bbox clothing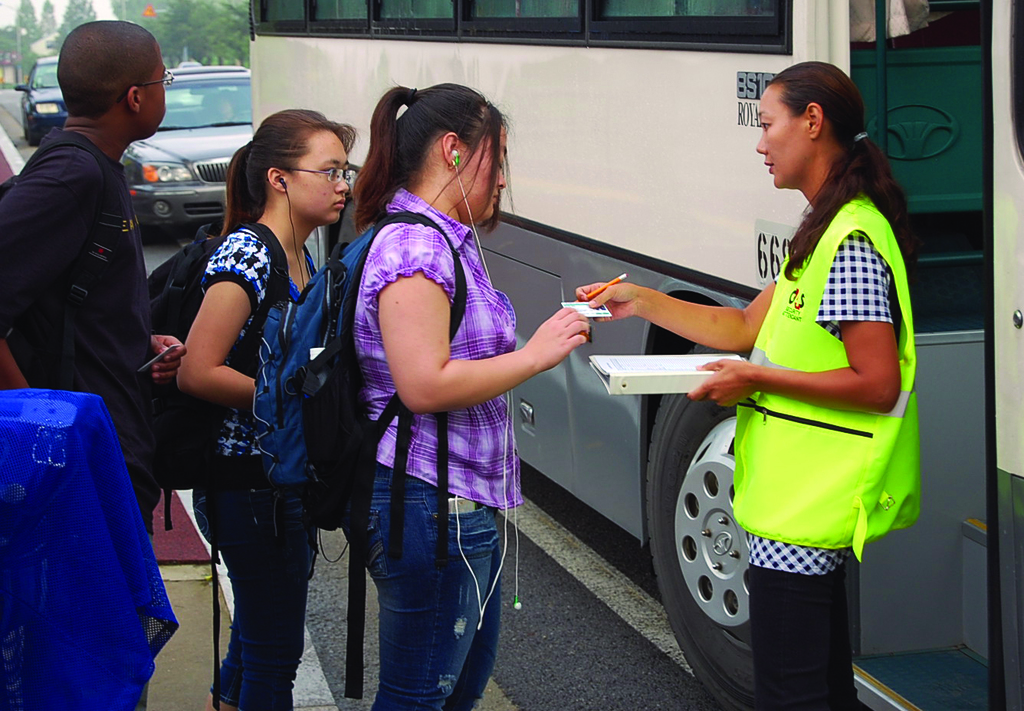
727 189 919 710
